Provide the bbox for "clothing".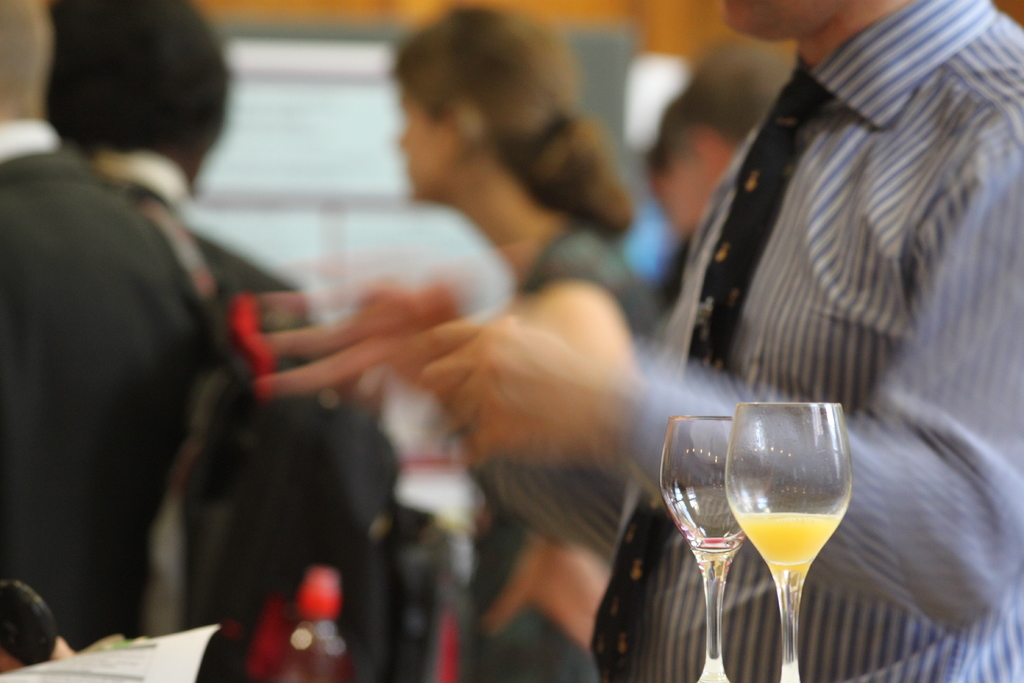
<bbox>0, 120, 193, 671</bbox>.
